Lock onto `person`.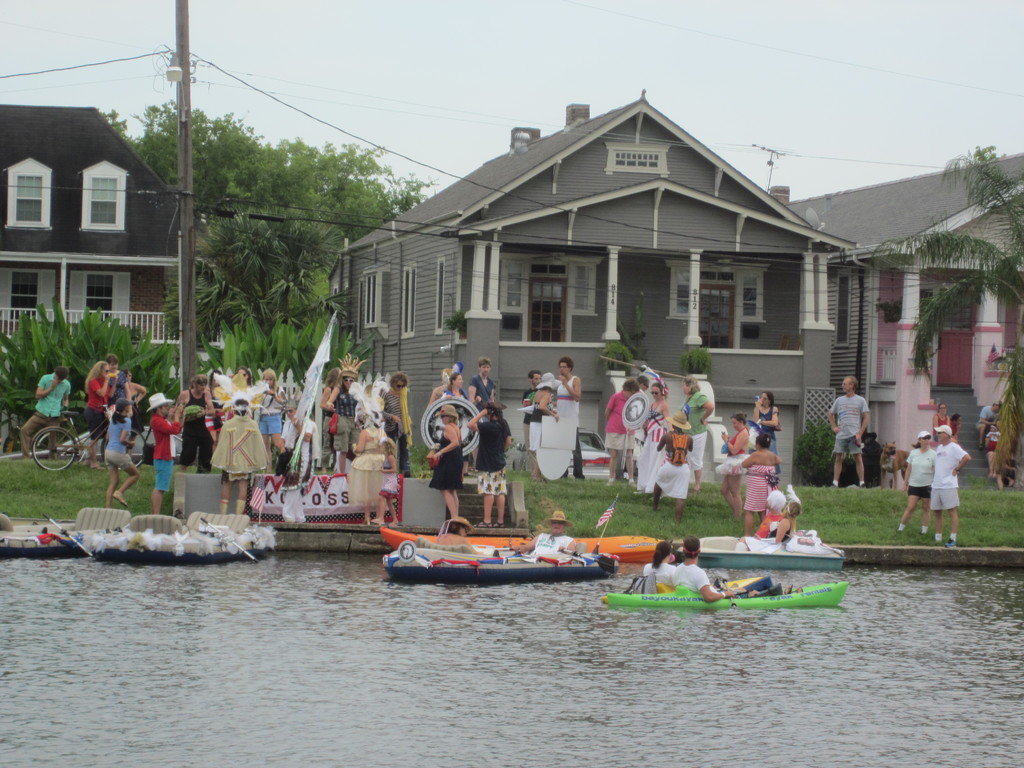
Locked: bbox=(442, 374, 480, 474).
